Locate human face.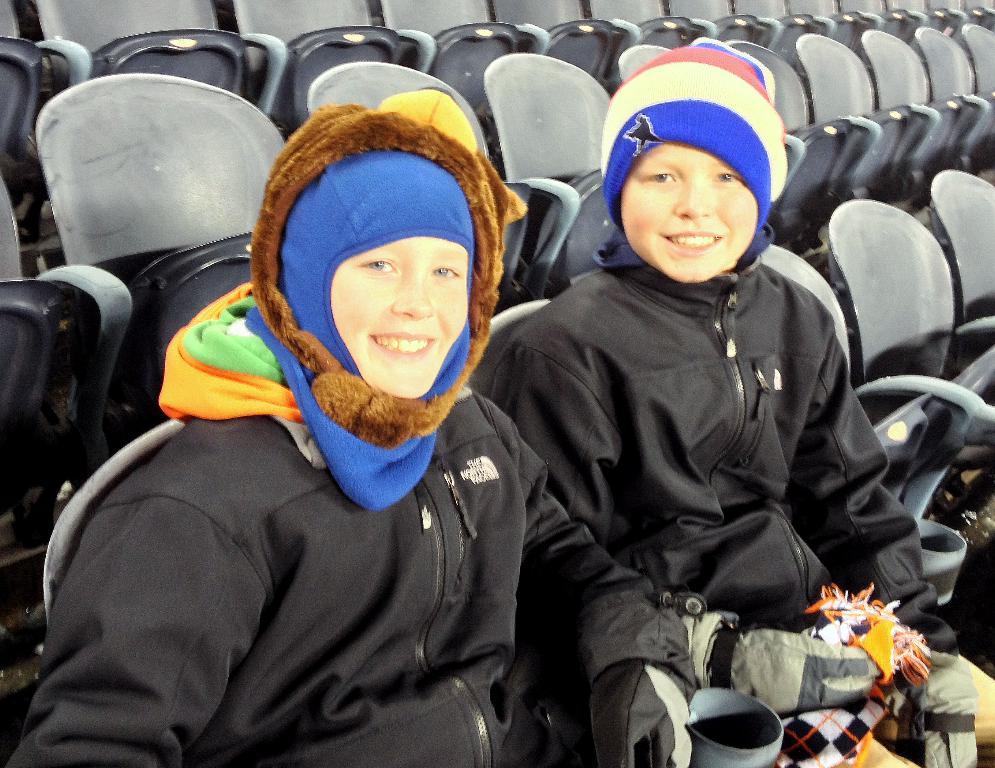
Bounding box: 326:237:466:402.
